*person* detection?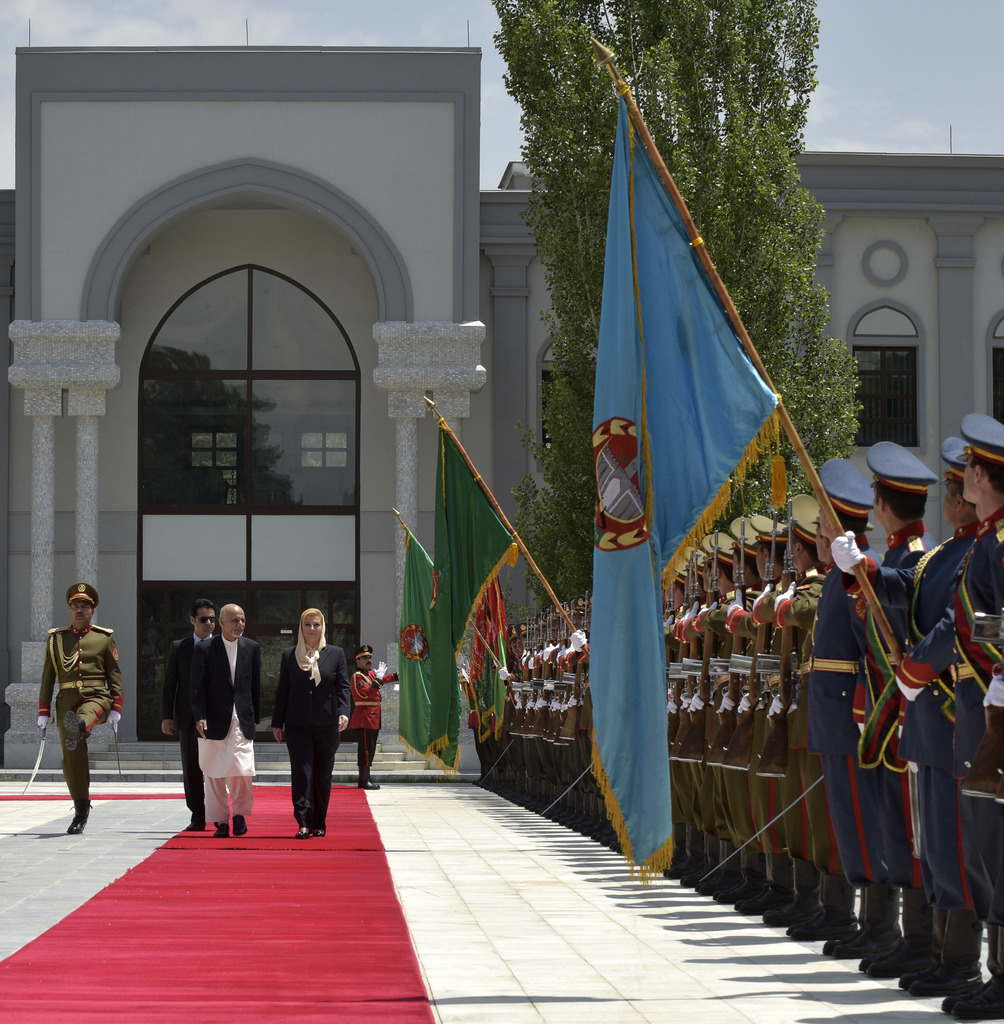
(x1=291, y1=622, x2=330, y2=691)
